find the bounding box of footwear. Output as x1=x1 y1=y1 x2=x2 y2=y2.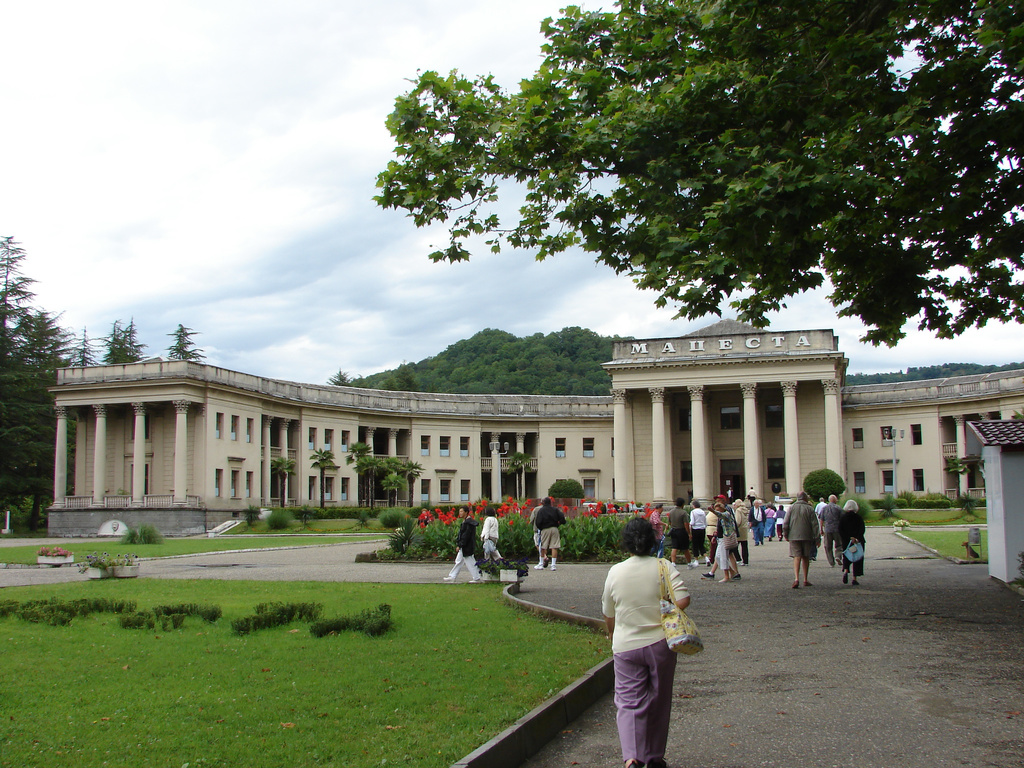
x1=644 y1=755 x2=667 y2=767.
